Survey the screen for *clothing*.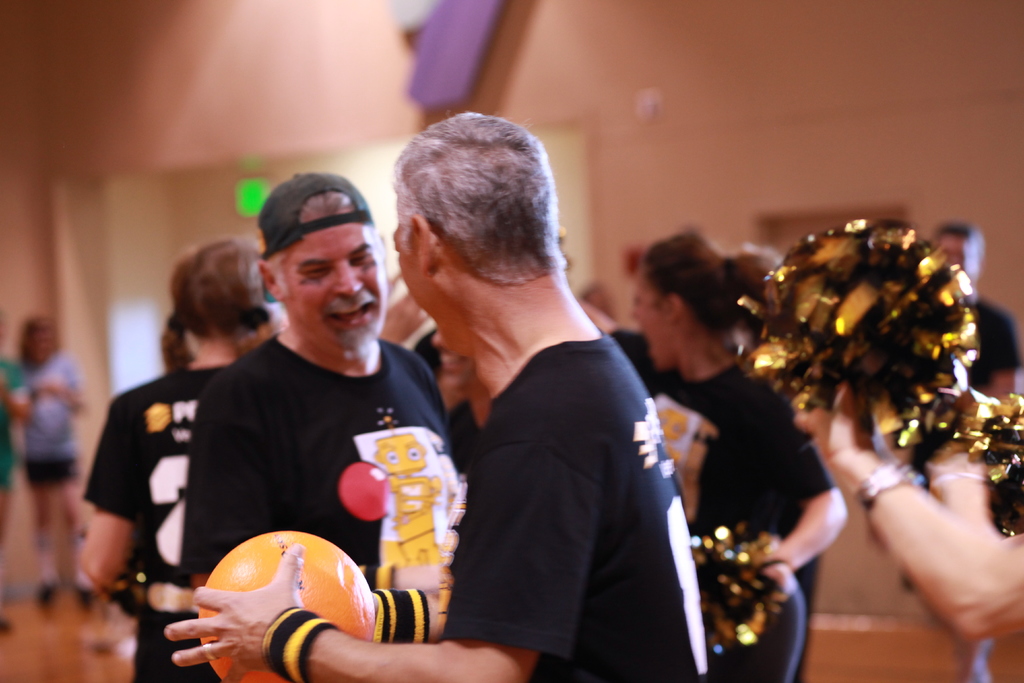
Survey found: {"left": 421, "top": 335, "right": 710, "bottom": 682}.
